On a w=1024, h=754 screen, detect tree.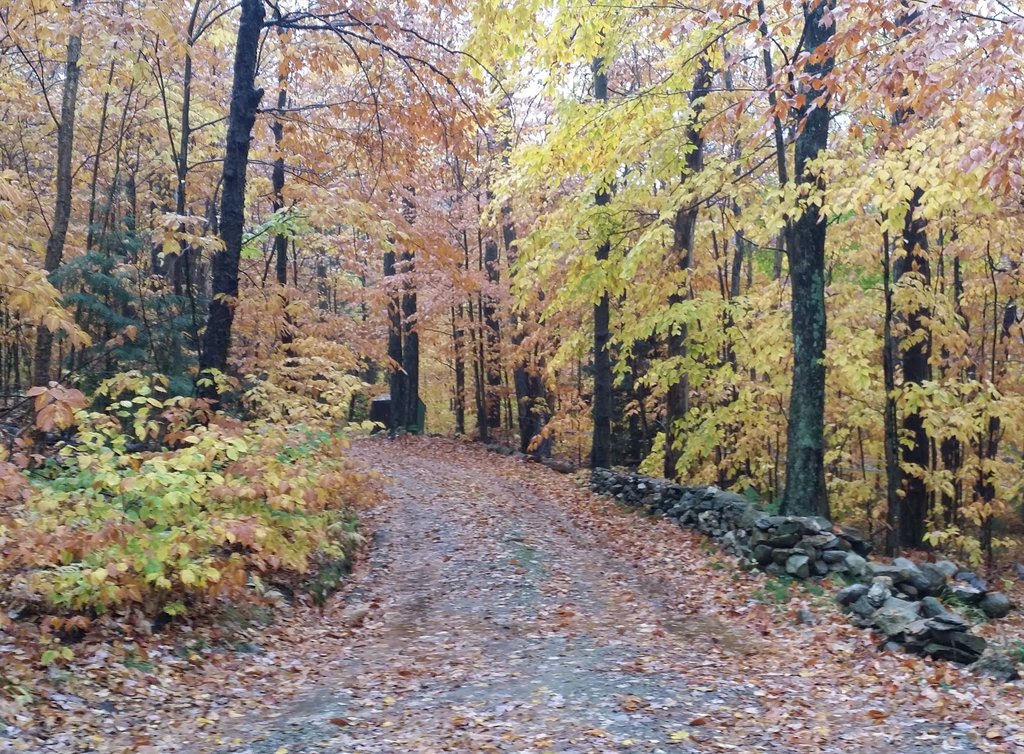
rect(733, 1, 842, 514).
